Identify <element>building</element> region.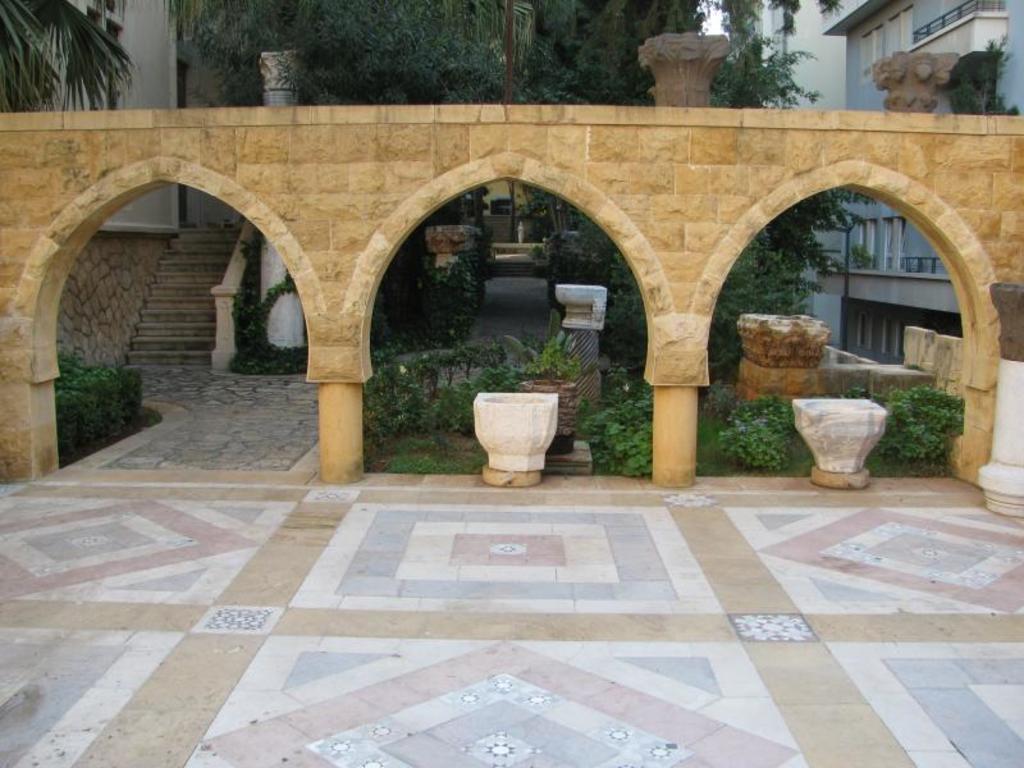
Region: l=826, t=0, r=1023, b=375.
